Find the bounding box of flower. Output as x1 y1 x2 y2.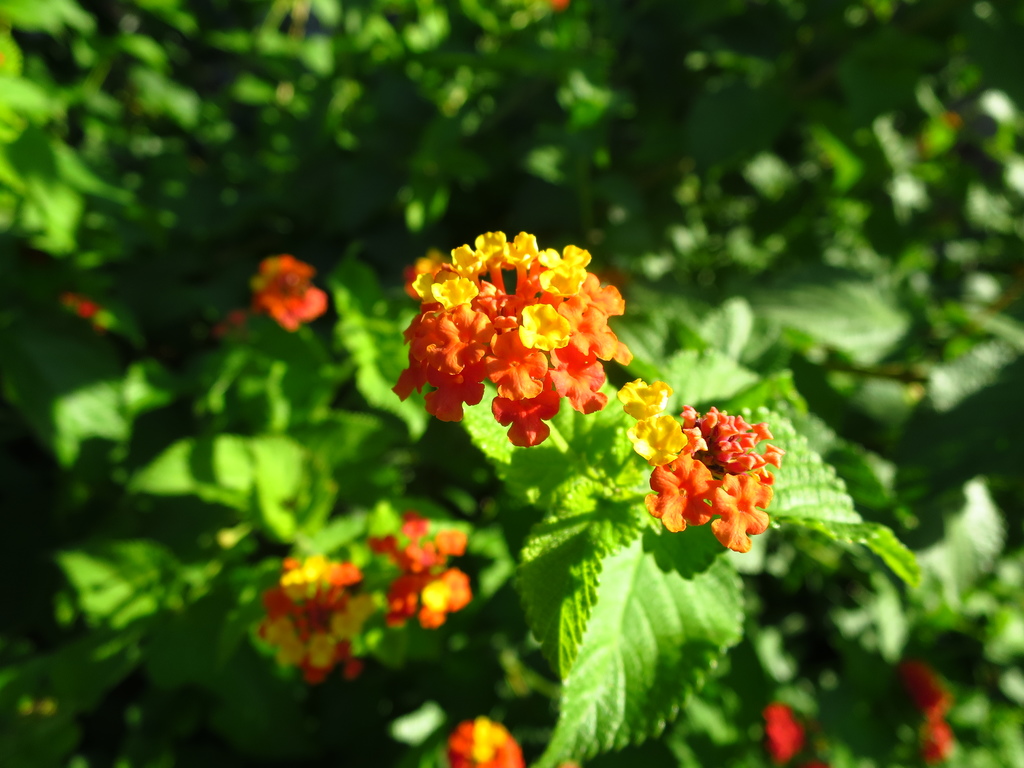
447 719 522 767.
